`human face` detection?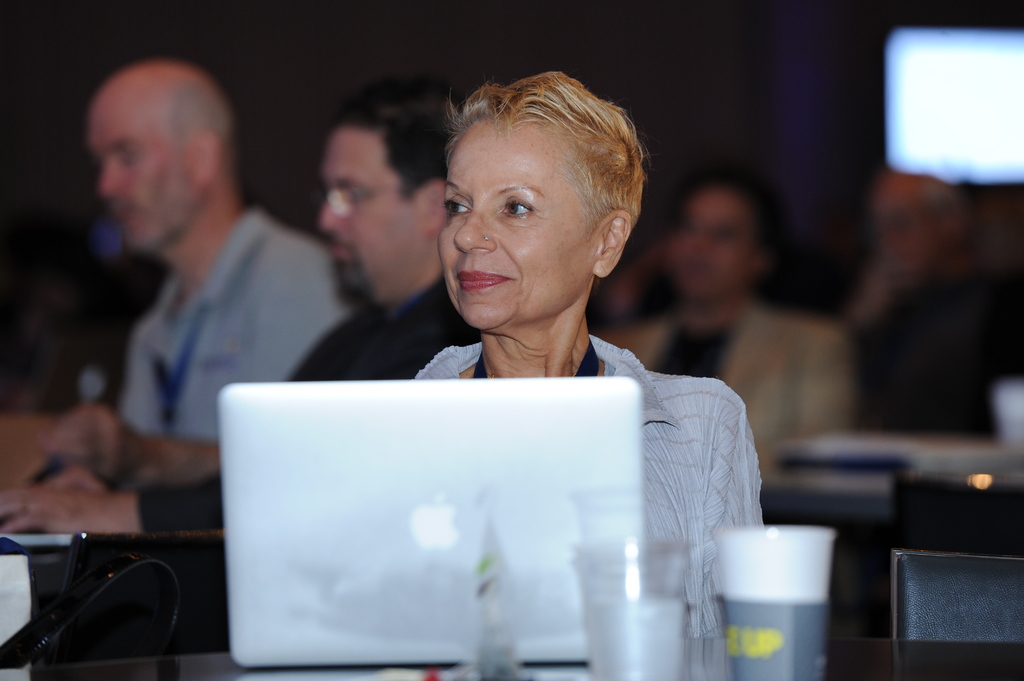
crop(670, 193, 749, 298)
